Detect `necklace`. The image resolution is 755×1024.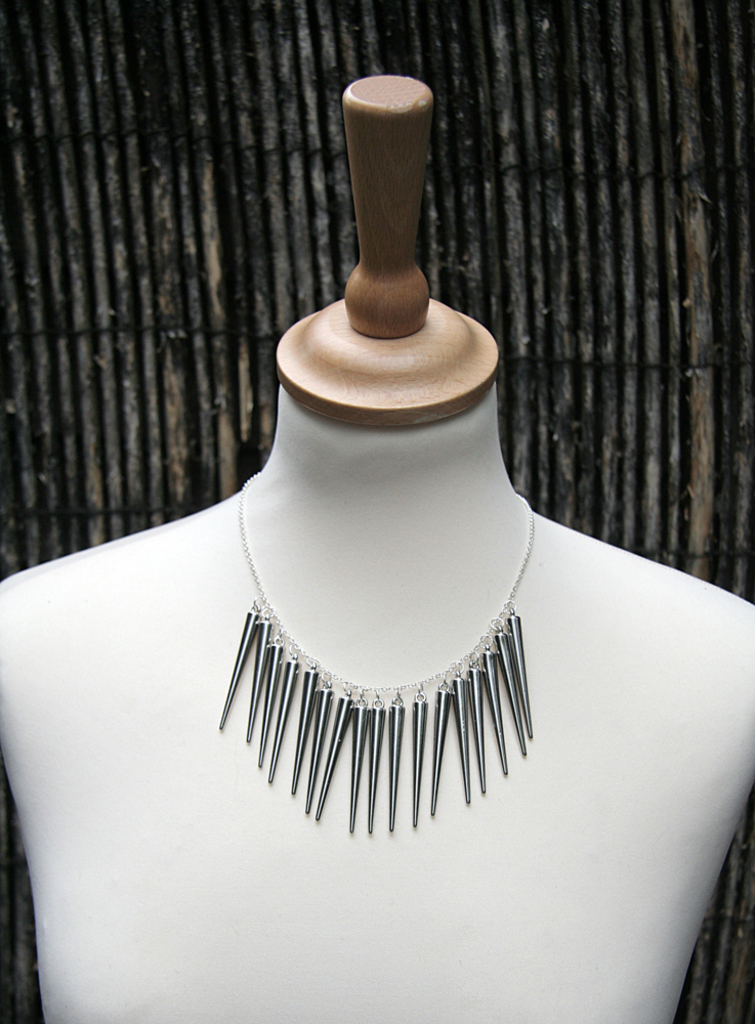
(177, 490, 532, 850).
